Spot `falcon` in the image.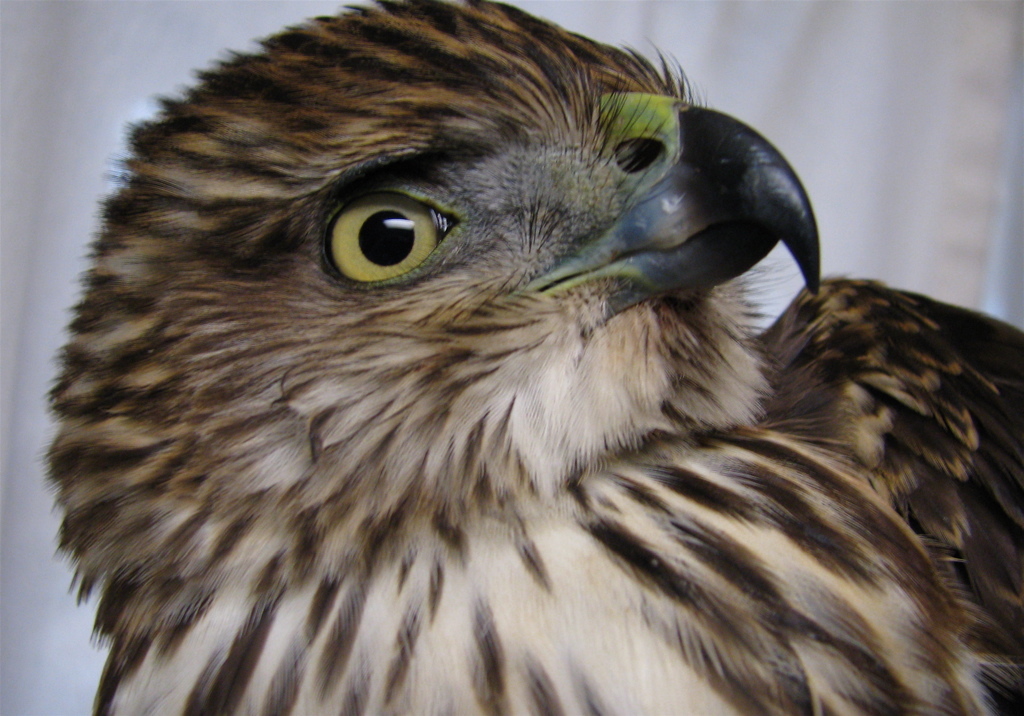
`falcon` found at region(45, 0, 1023, 715).
